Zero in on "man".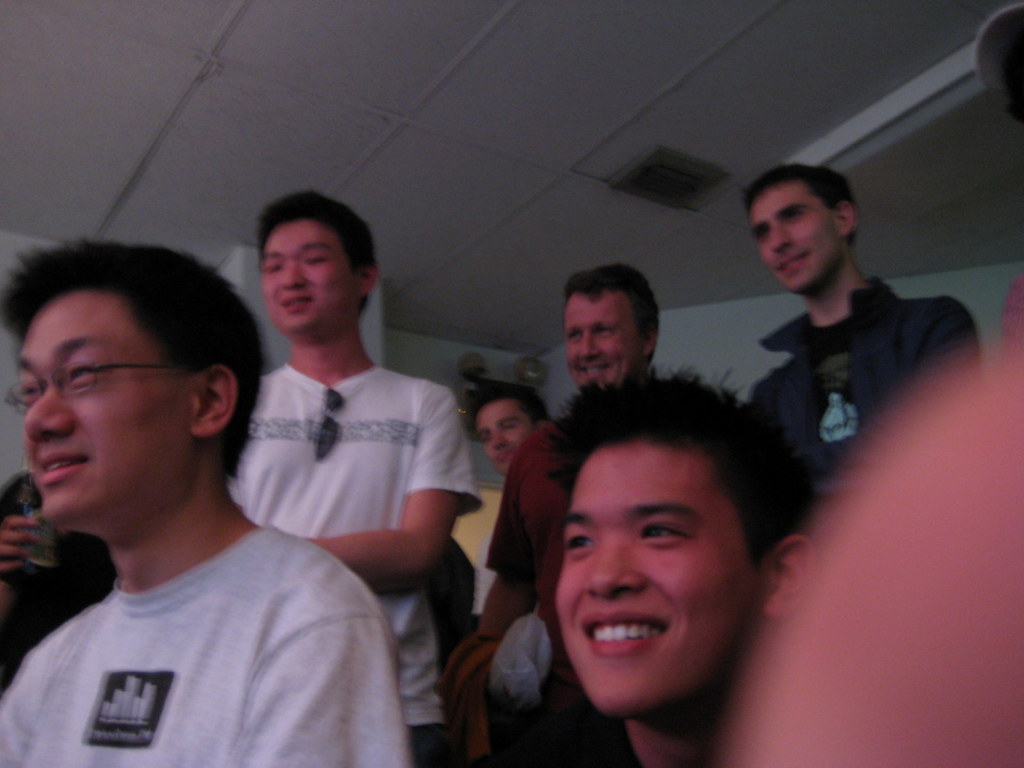
Zeroed in: (left=536, top=360, right=820, bottom=765).
